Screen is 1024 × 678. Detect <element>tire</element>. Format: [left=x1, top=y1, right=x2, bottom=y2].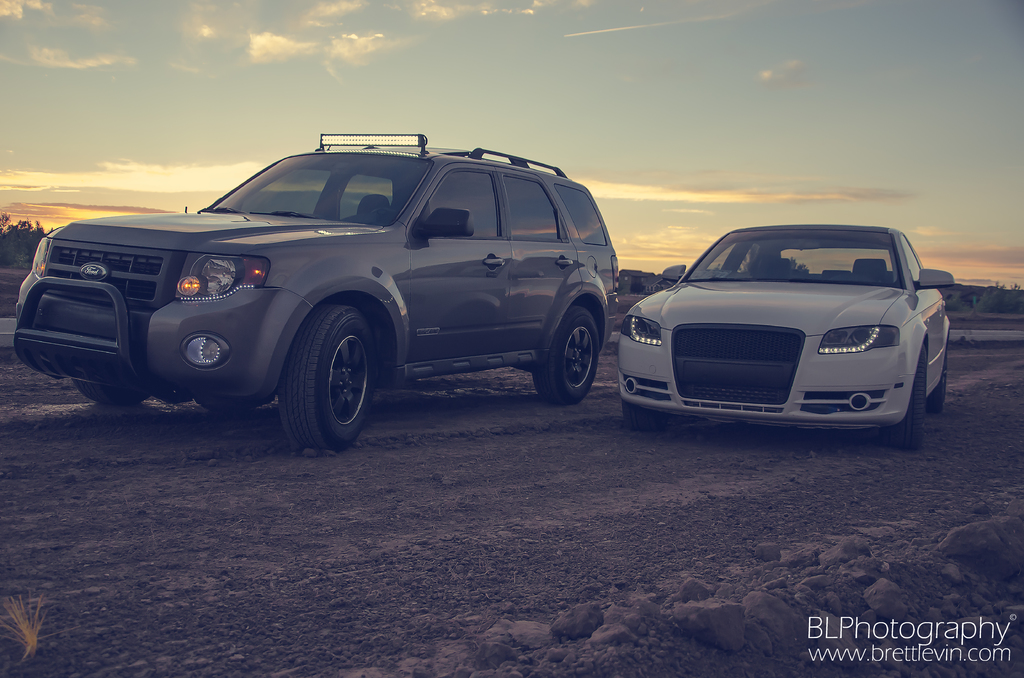
[left=532, top=302, right=598, bottom=400].
